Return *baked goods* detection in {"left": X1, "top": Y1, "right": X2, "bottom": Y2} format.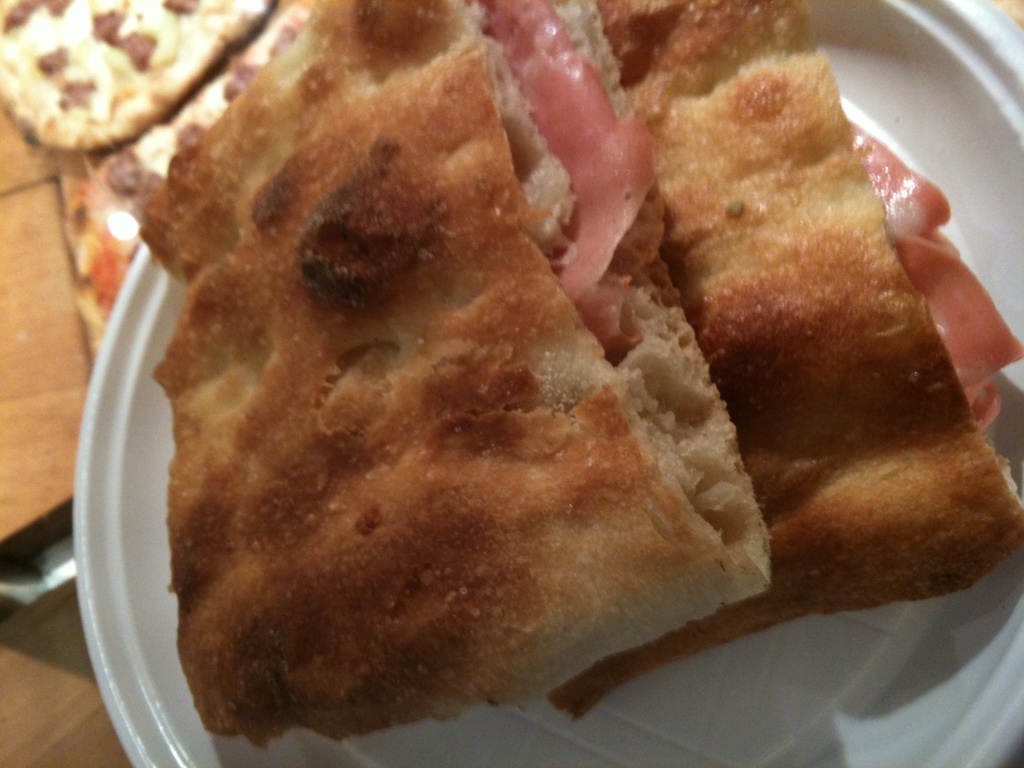
{"left": 0, "top": 0, "right": 1023, "bottom": 749}.
